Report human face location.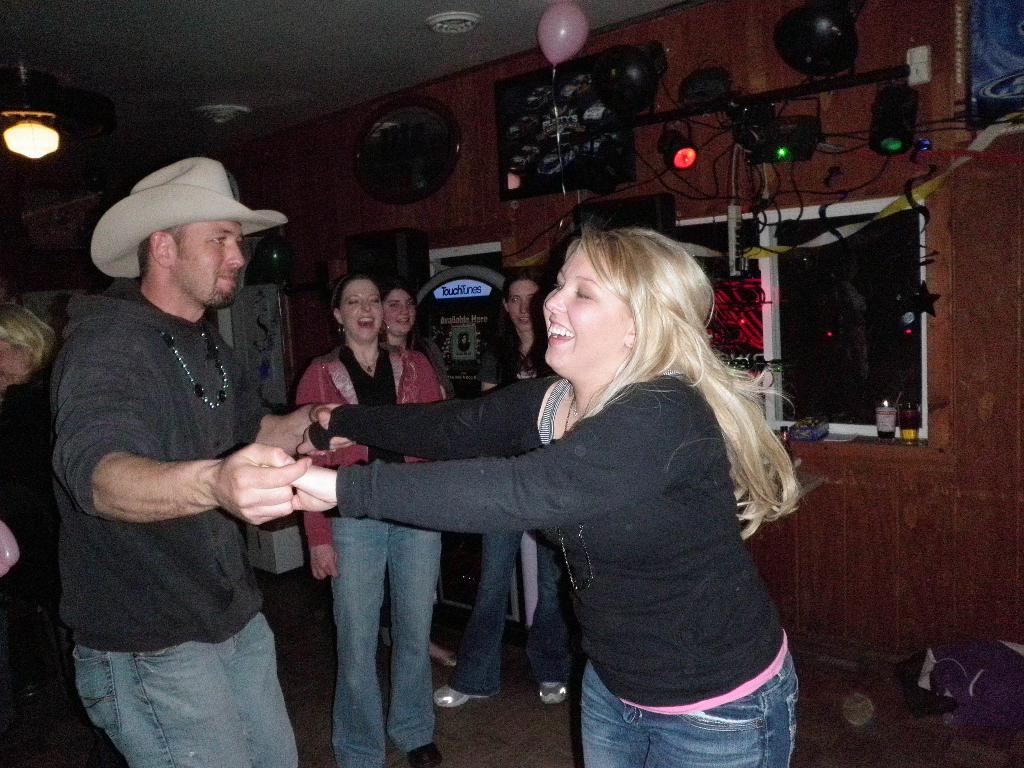
Report: (x1=390, y1=290, x2=420, y2=339).
